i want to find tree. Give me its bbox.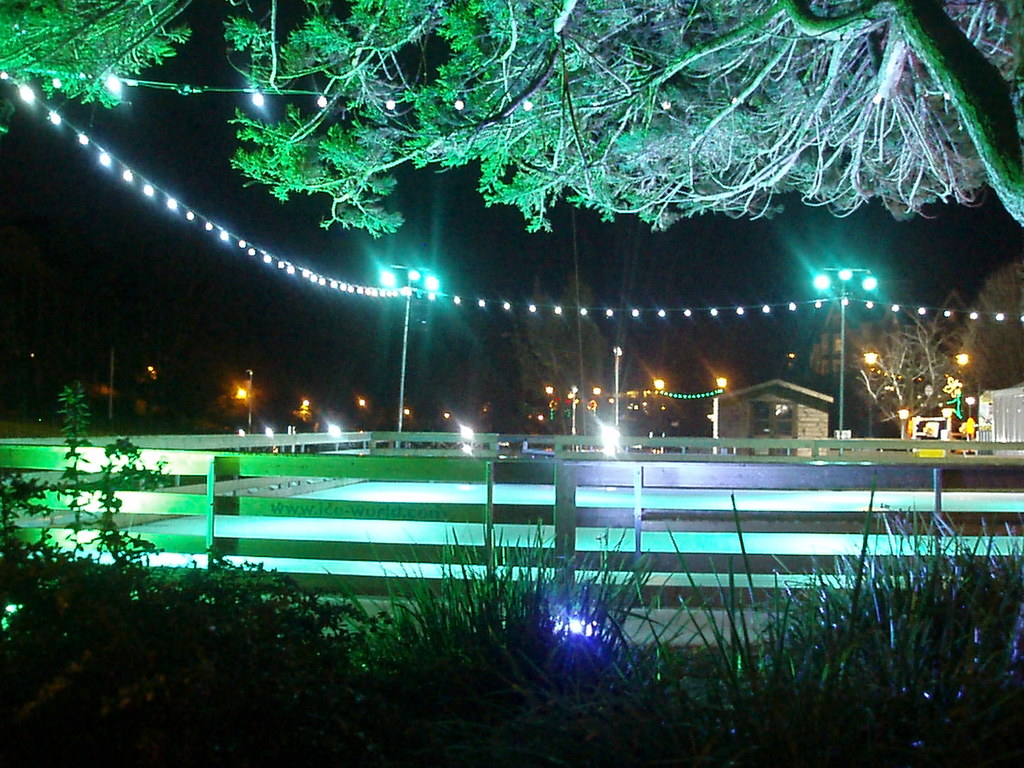
BBox(0, 3, 1023, 227).
